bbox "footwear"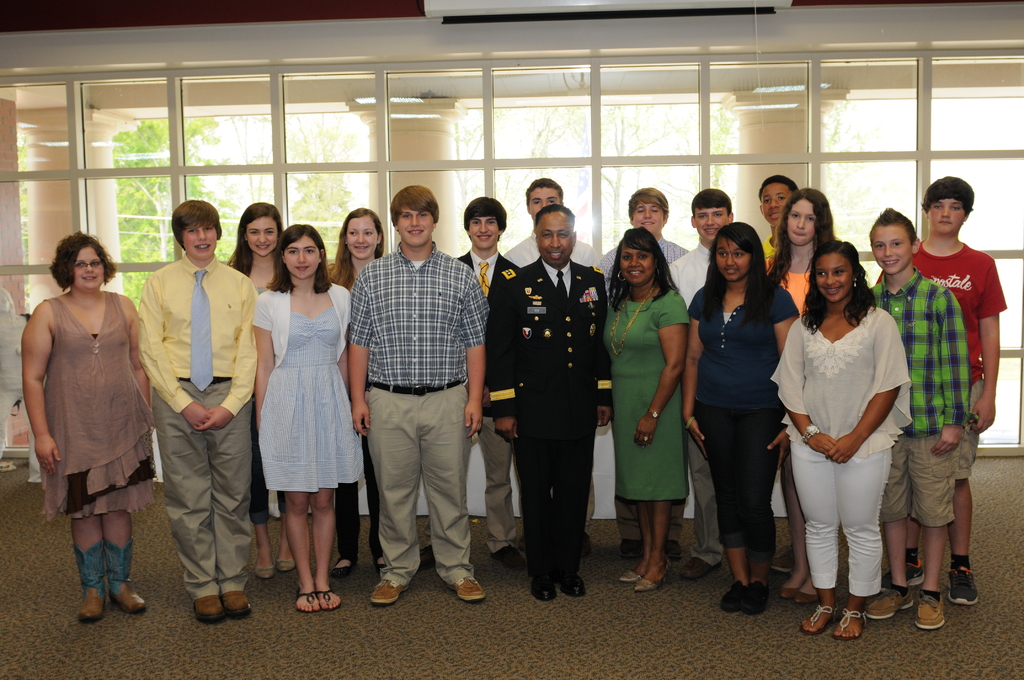
region(105, 538, 150, 620)
